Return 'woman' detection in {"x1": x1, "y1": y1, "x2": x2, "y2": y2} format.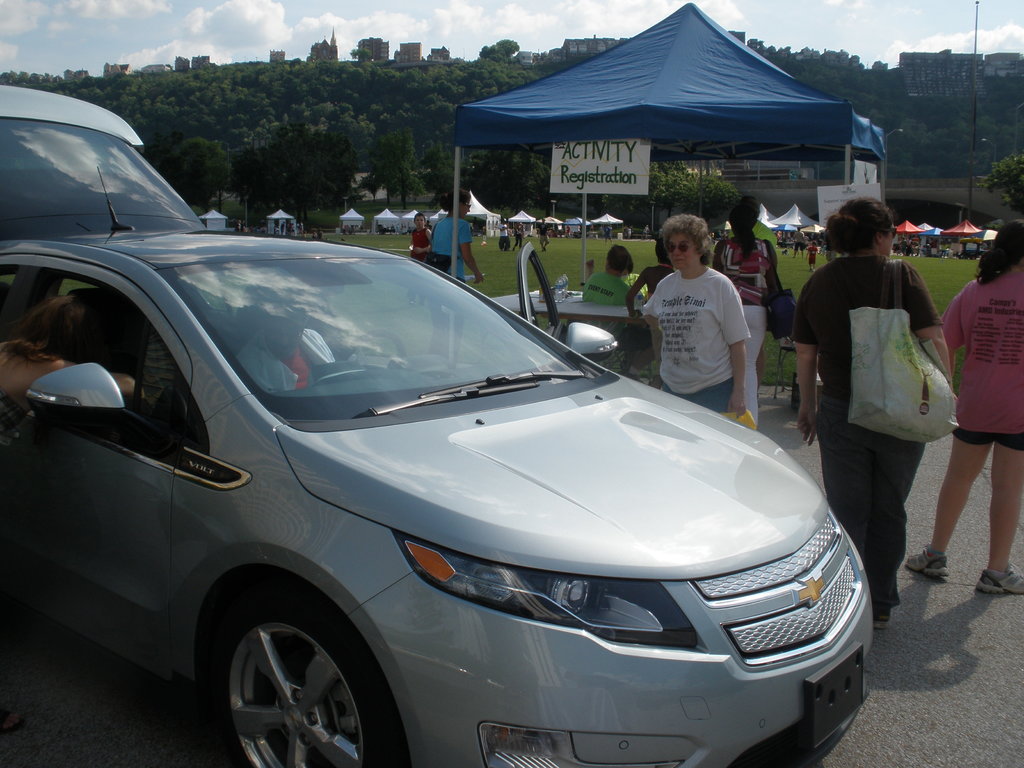
{"x1": 795, "y1": 193, "x2": 966, "y2": 599}.
